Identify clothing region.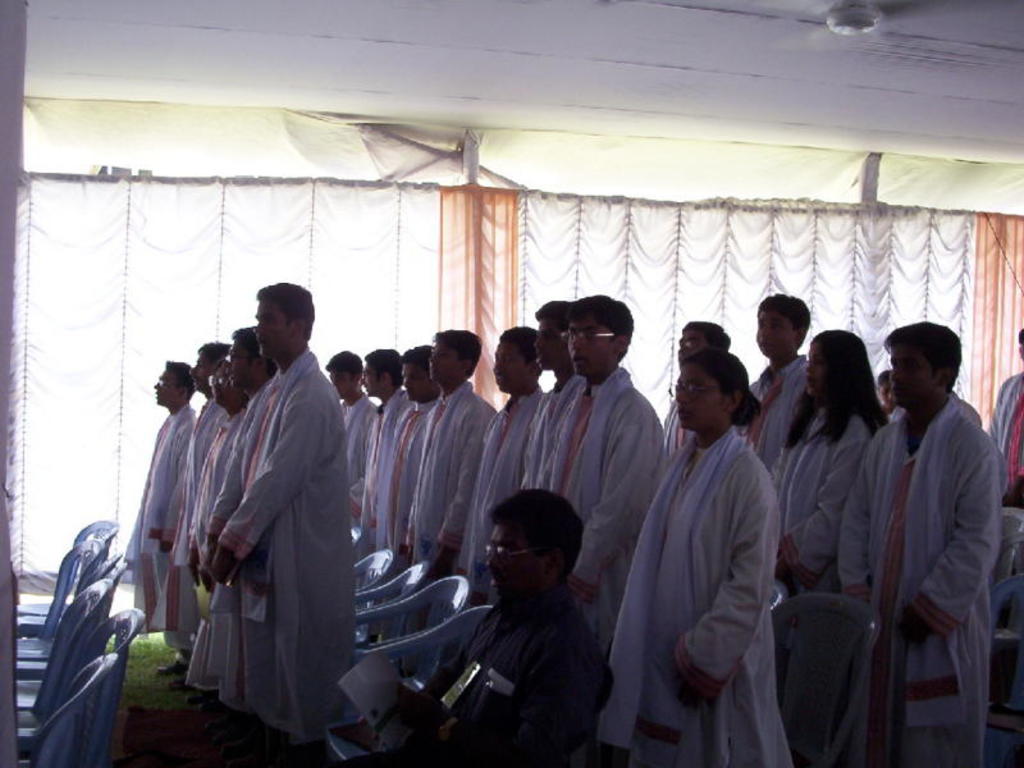
Region: 358, 375, 417, 552.
